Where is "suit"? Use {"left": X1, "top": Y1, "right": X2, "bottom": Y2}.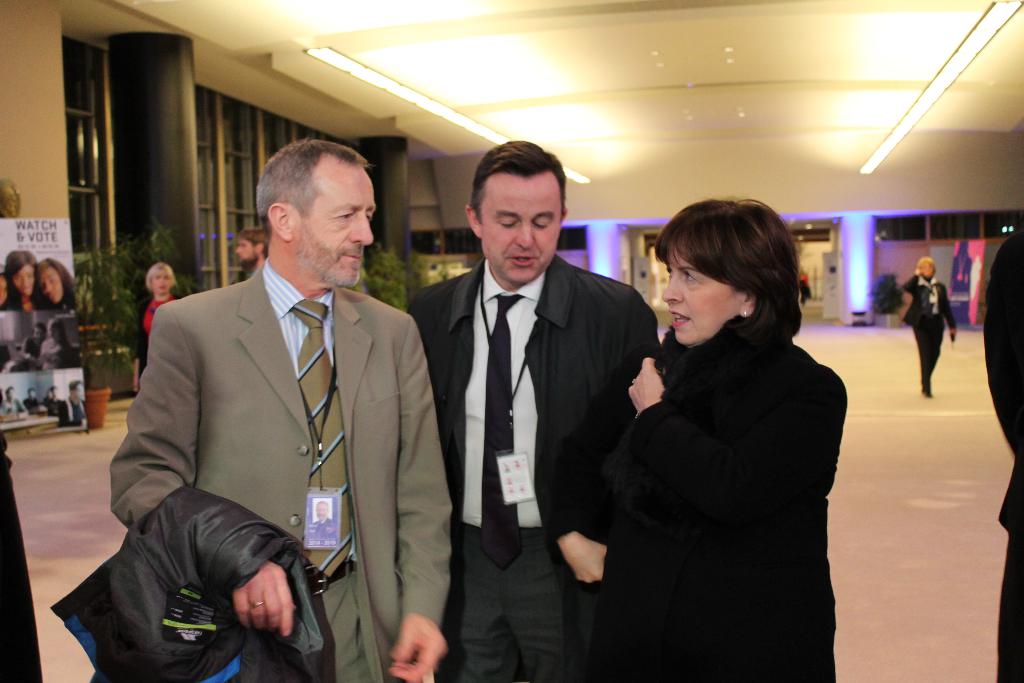
{"left": 900, "top": 276, "right": 959, "bottom": 382}.
